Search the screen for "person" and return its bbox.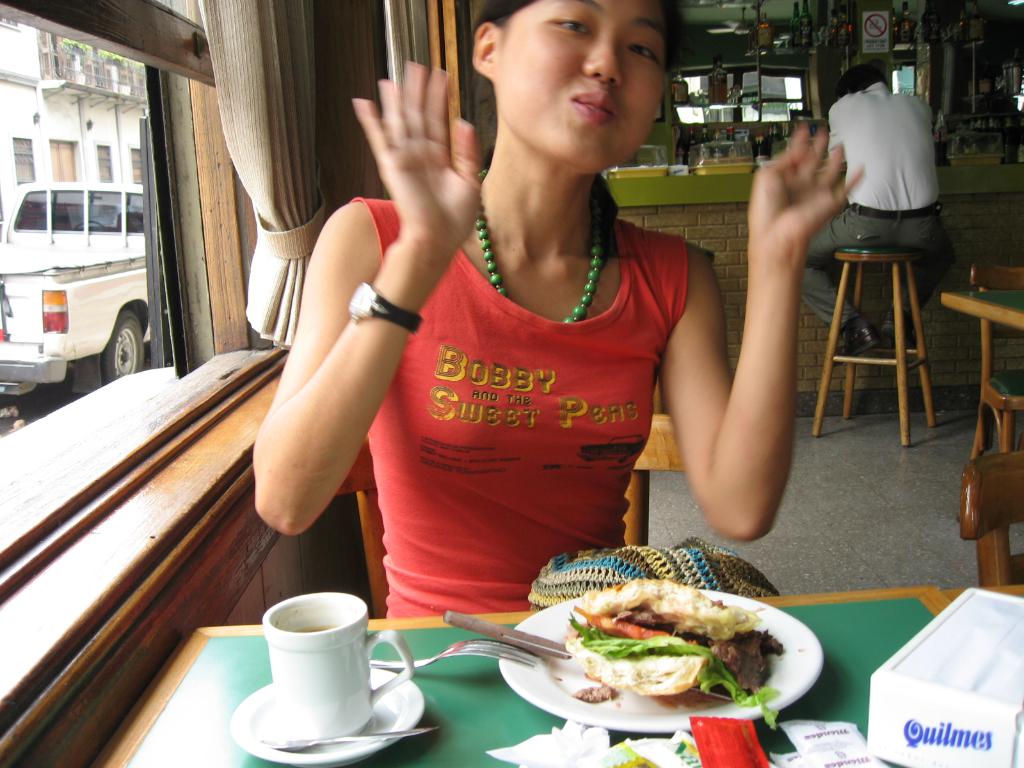
Found: 271/13/767/674.
